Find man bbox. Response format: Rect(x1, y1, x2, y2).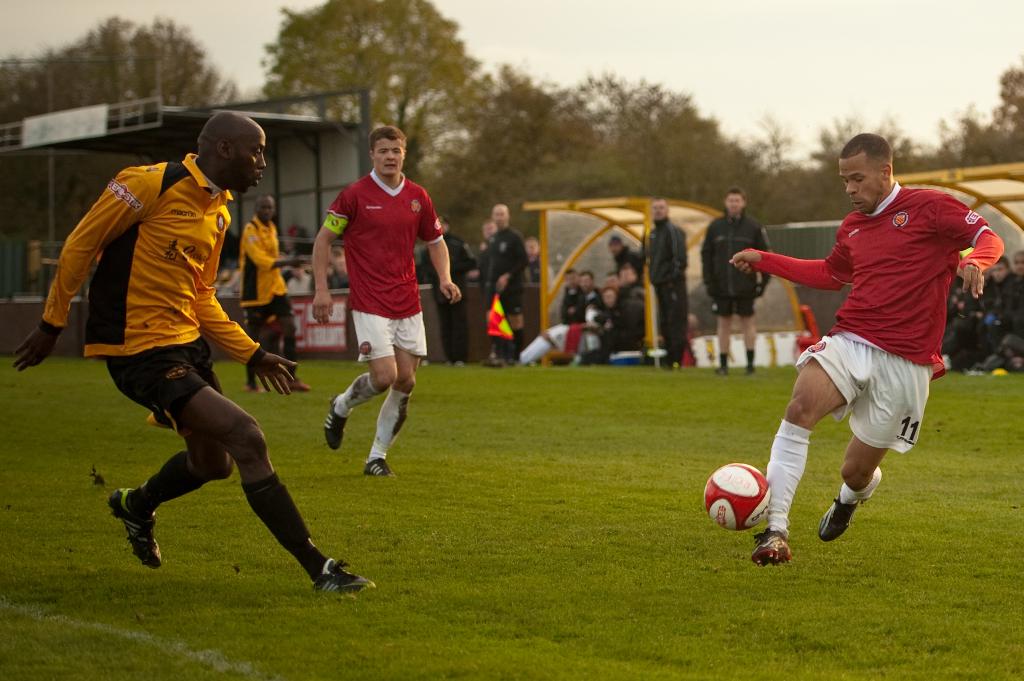
Rect(13, 106, 383, 599).
